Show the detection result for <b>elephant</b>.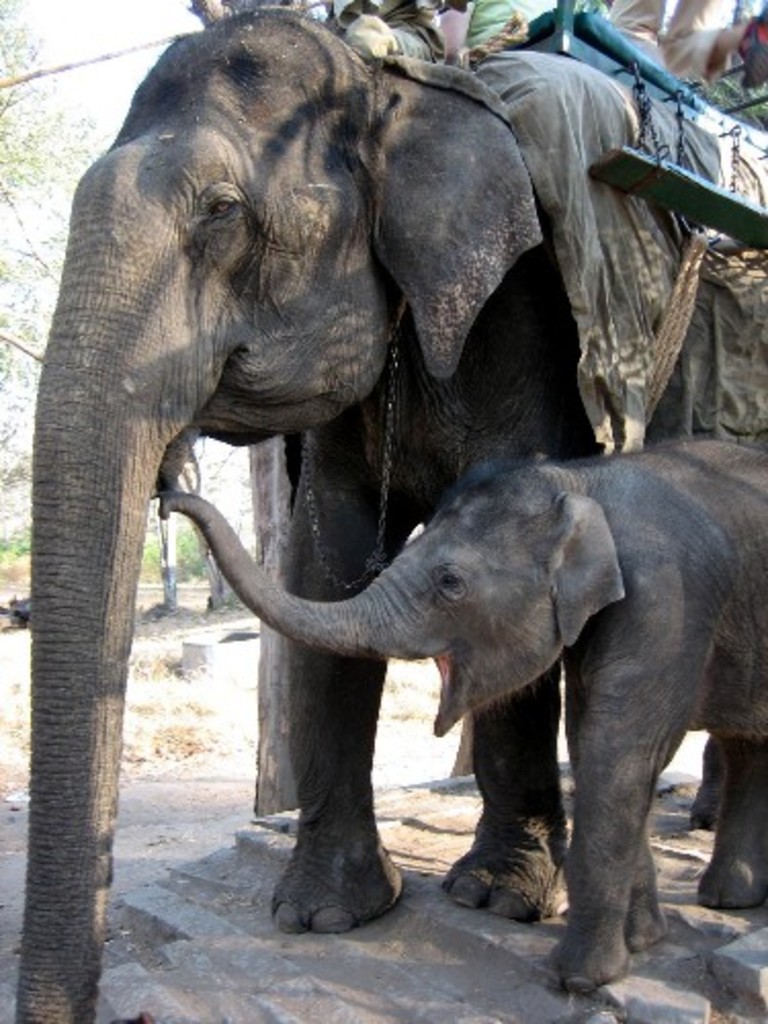
(left=139, top=430, right=762, bottom=1016).
